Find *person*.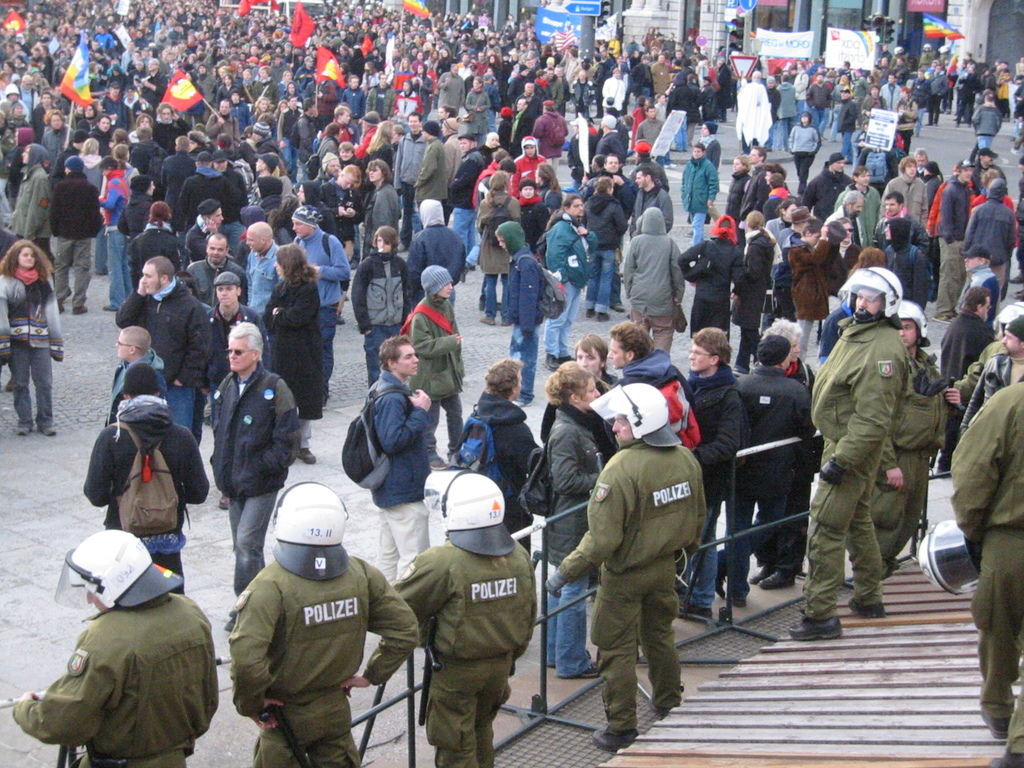
crop(867, 299, 959, 589).
